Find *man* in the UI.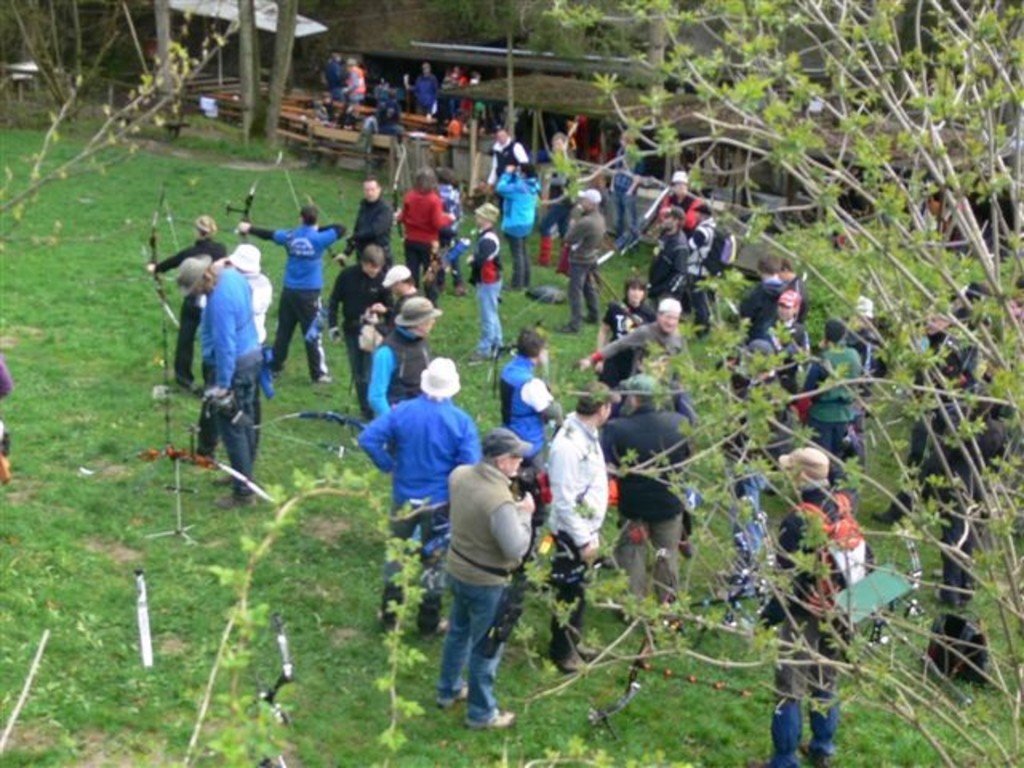
UI element at left=502, top=326, right=562, bottom=523.
